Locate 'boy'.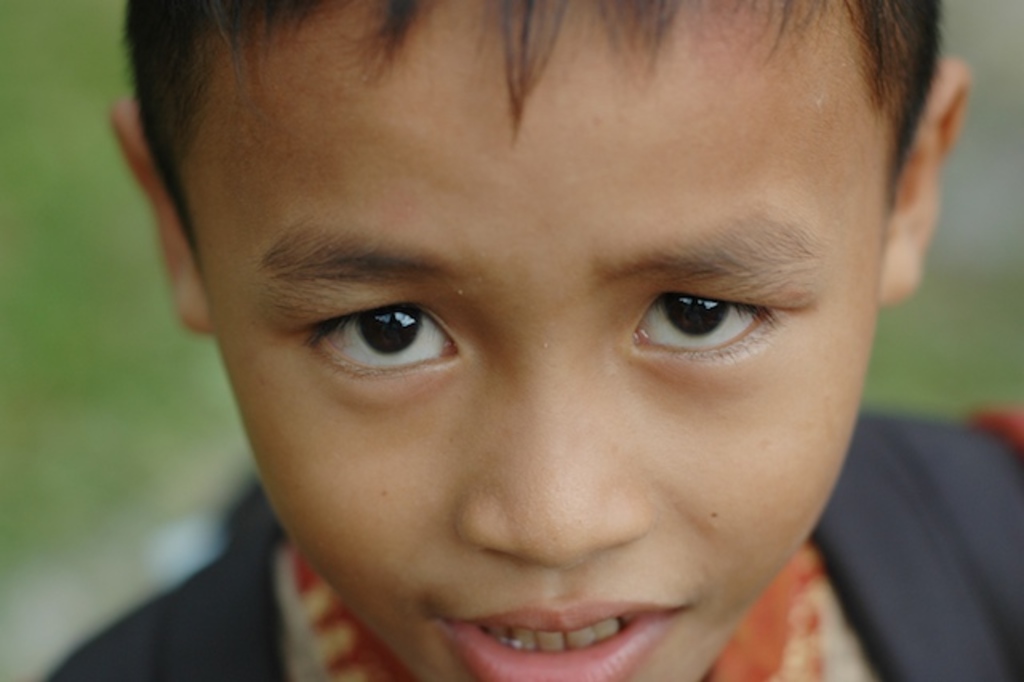
Bounding box: pyautogui.locateOnScreen(53, 0, 1016, 681).
